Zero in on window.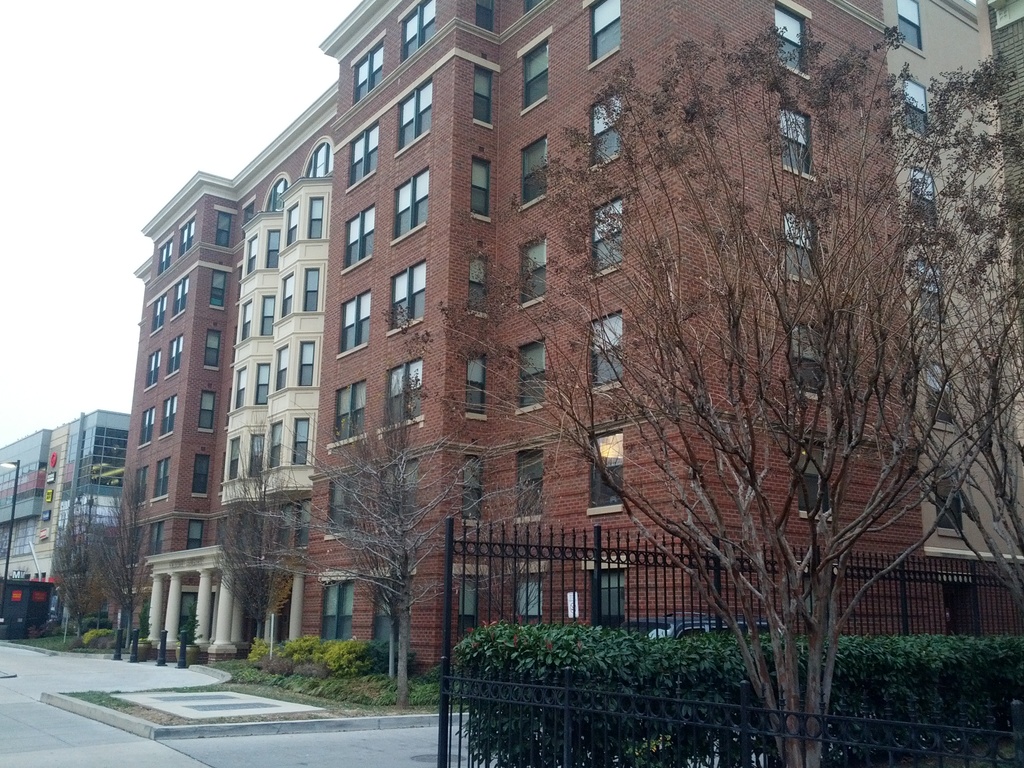
Zeroed in: <region>933, 468, 961, 534</region>.
